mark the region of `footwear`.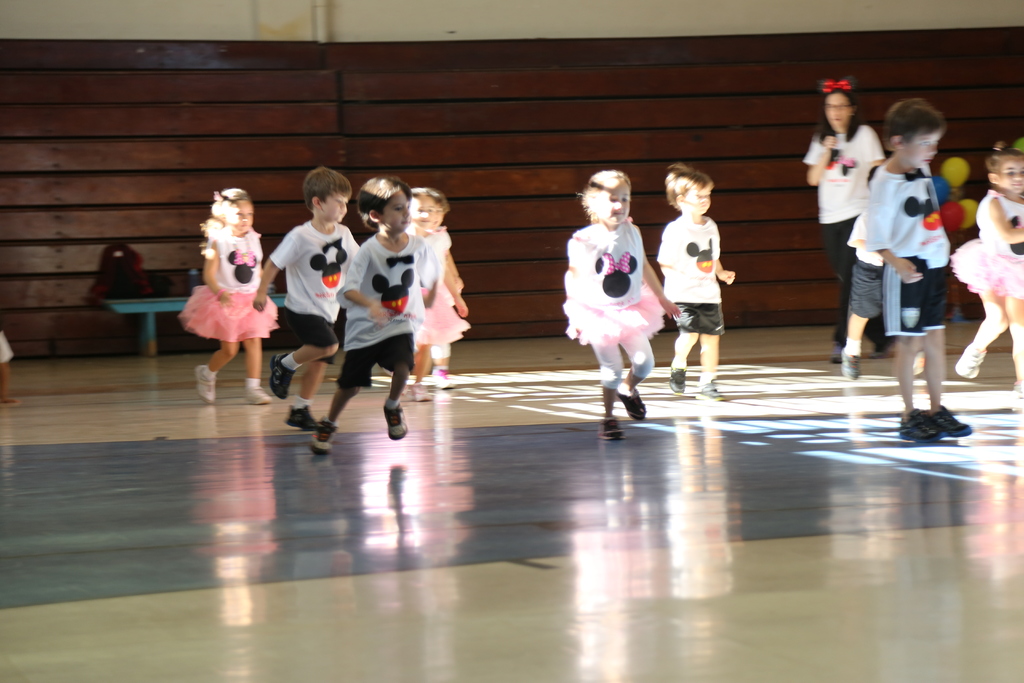
Region: <box>283,403,321,434</box>.
